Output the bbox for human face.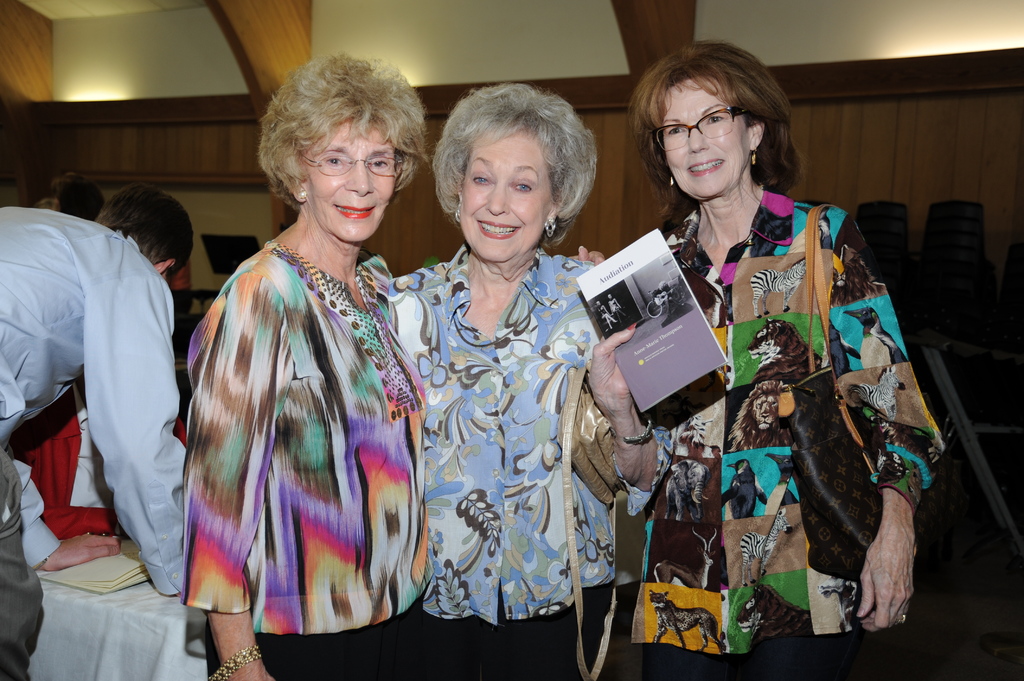
left=667, top=86, right=747, bottom=195.
